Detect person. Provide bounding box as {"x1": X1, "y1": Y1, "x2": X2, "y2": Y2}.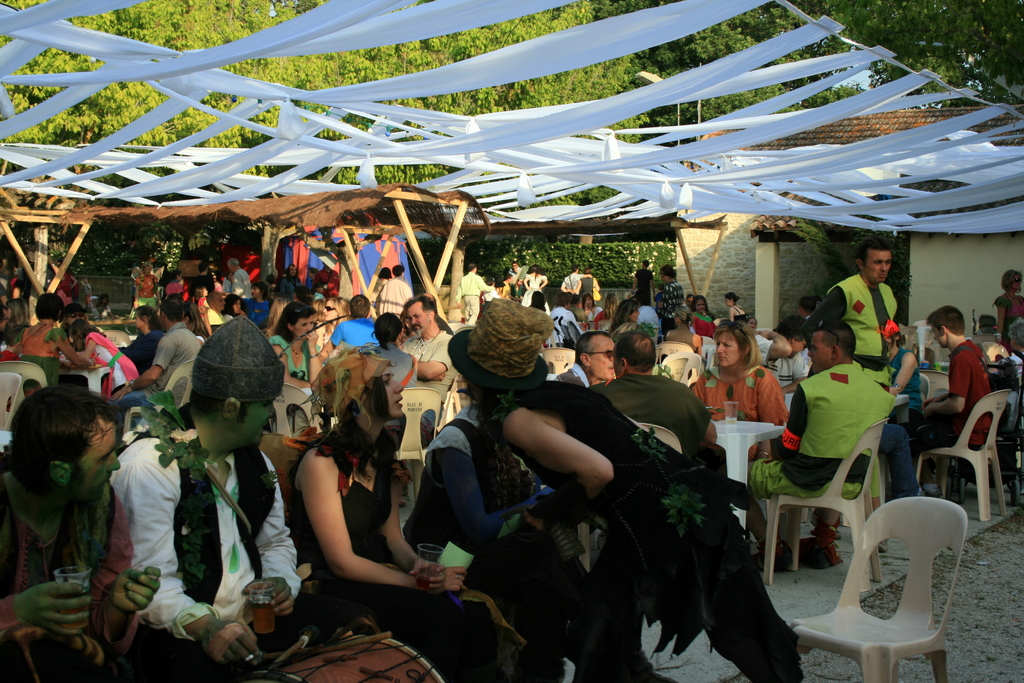
{"x1": 387, "y1": 295, "x2": 467, "y2": 399}.
